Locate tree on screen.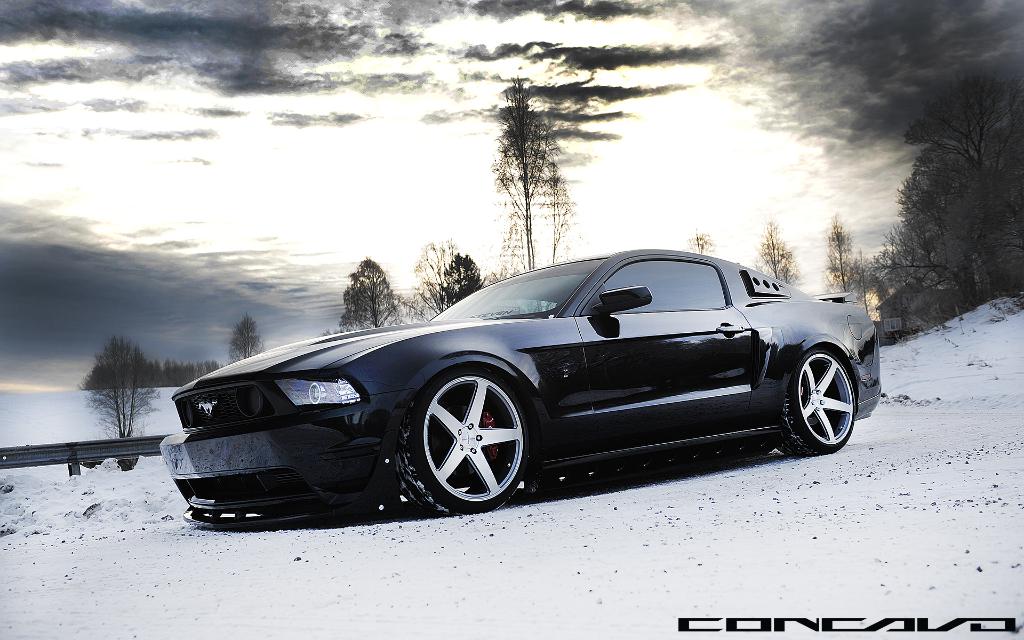
On screen at {"left": 755, "top": 219, "right": 791, "bottom": 280}.
